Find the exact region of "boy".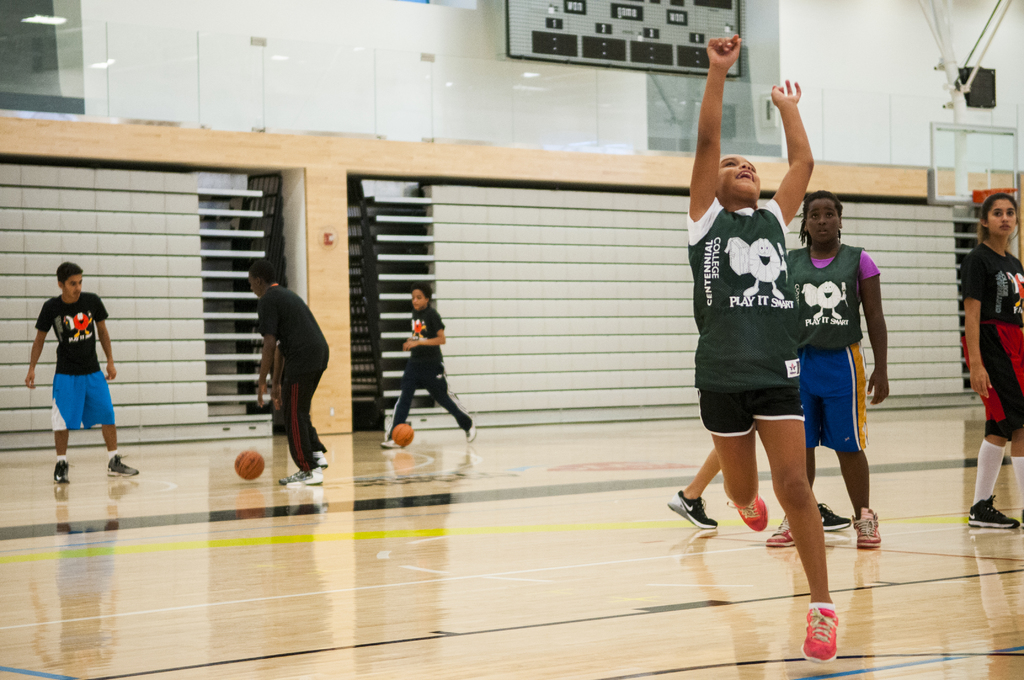
Exact region: box=[380, 284, 477, 450].
